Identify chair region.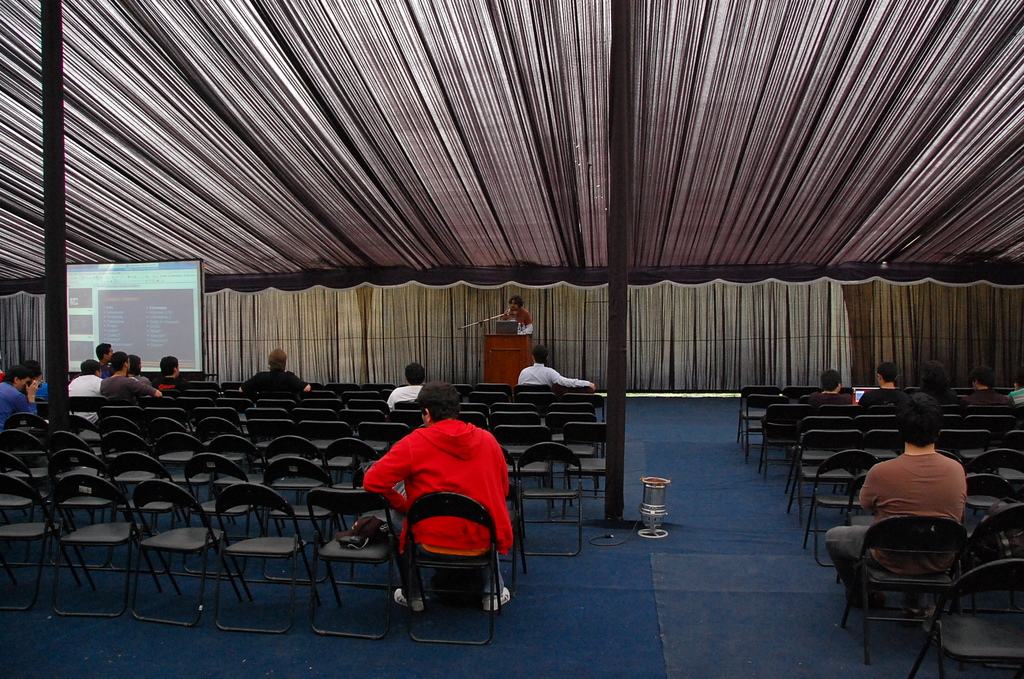
Region: bbox=(378, 464, 521, 642).
